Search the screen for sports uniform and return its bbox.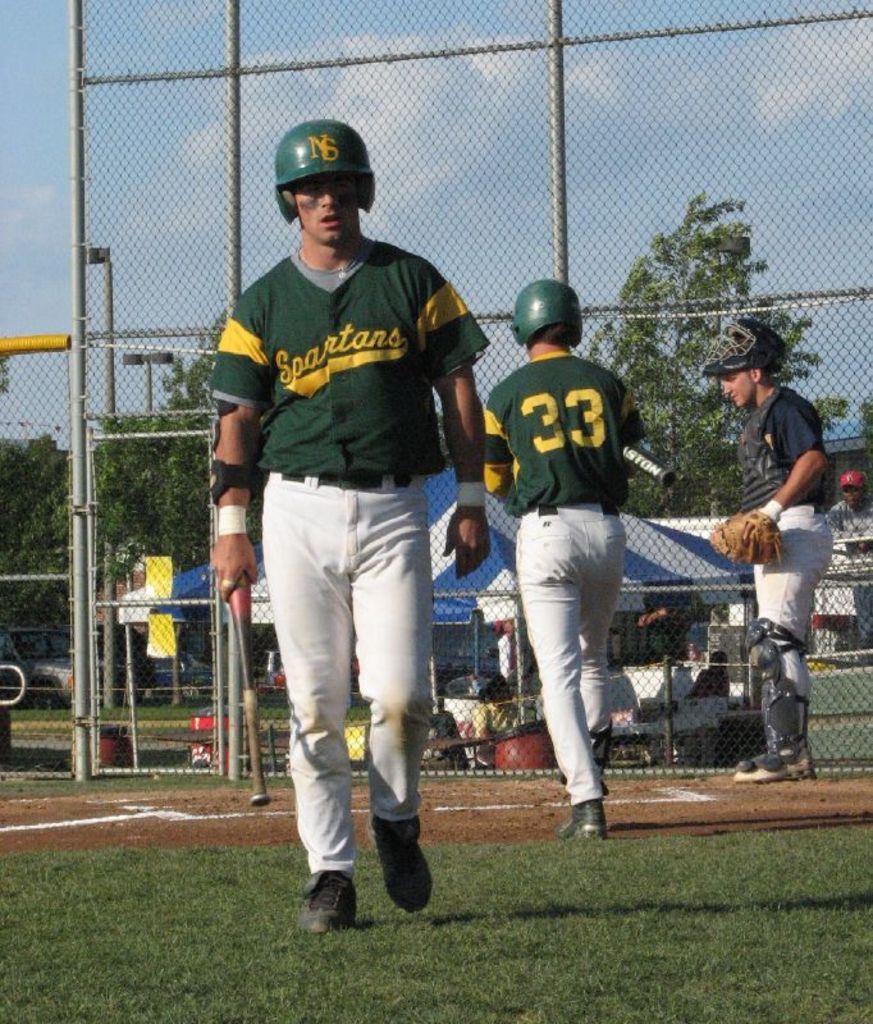
Found: BBox(751, 383, 842, 746).
